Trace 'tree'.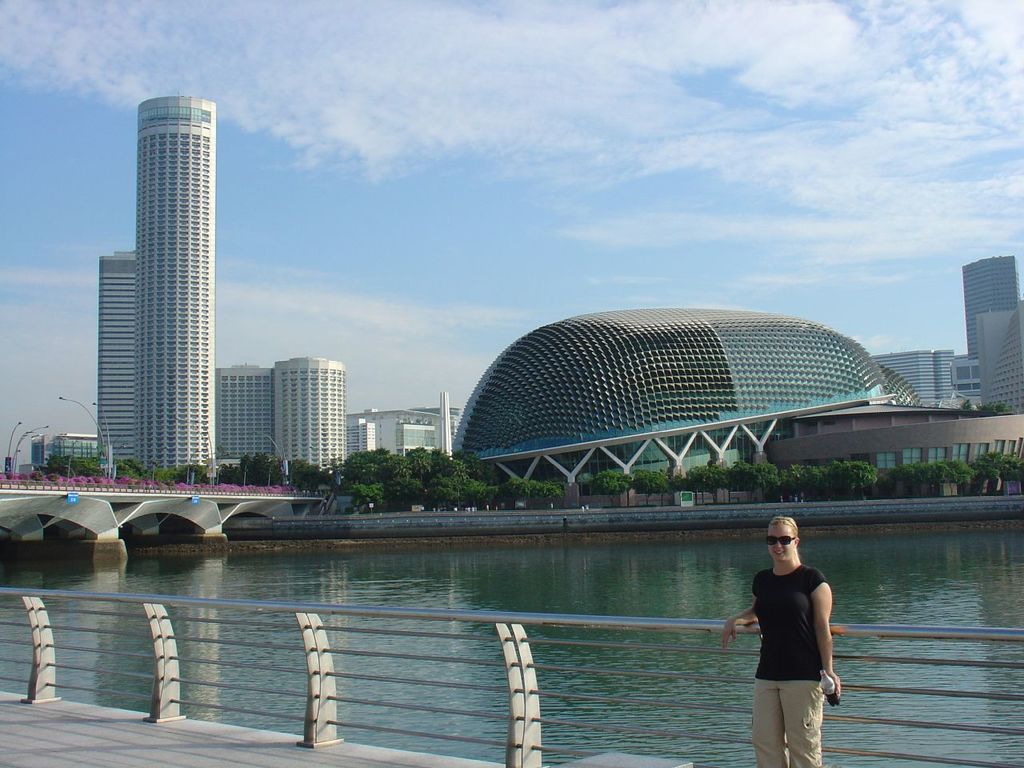
Traced to (530, 482, 563, 506).
